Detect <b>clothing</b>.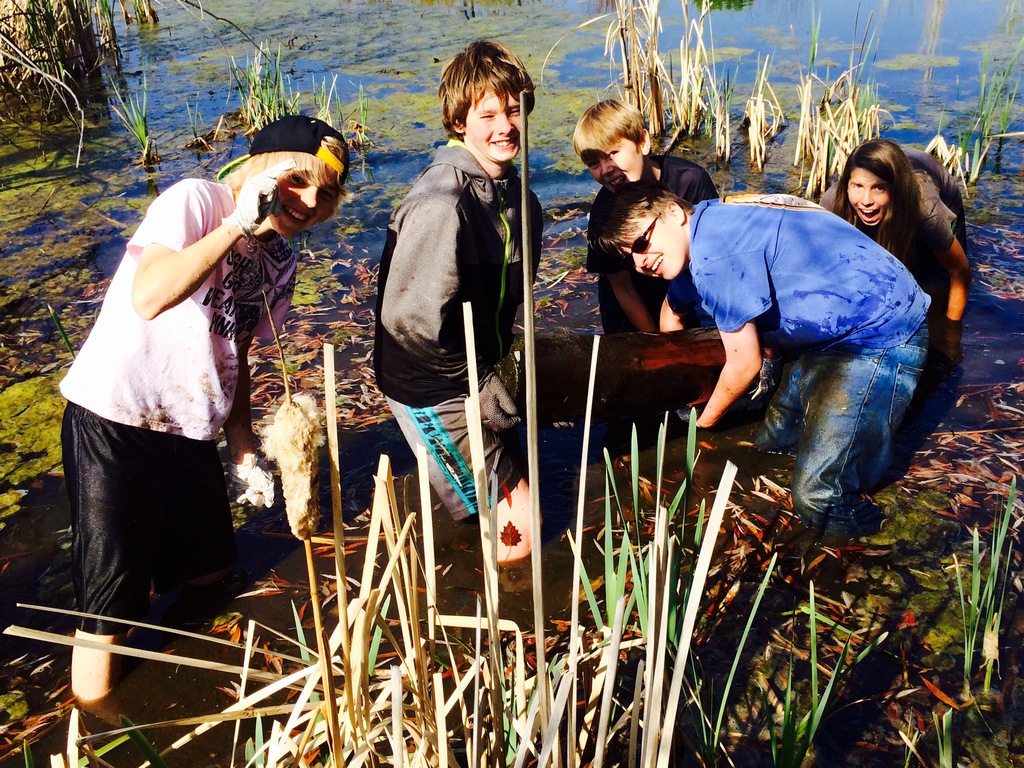
Detected at locate(588, 156, 717, 331).
